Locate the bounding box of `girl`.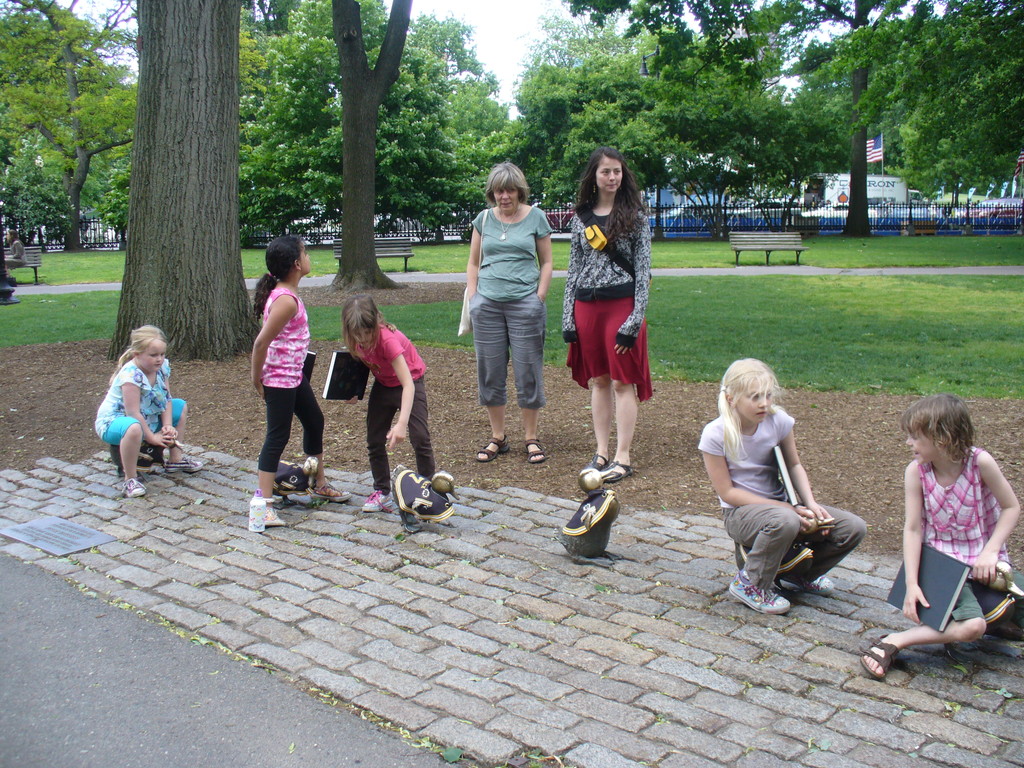
Bounding box: 95, 326, 202, 497.
